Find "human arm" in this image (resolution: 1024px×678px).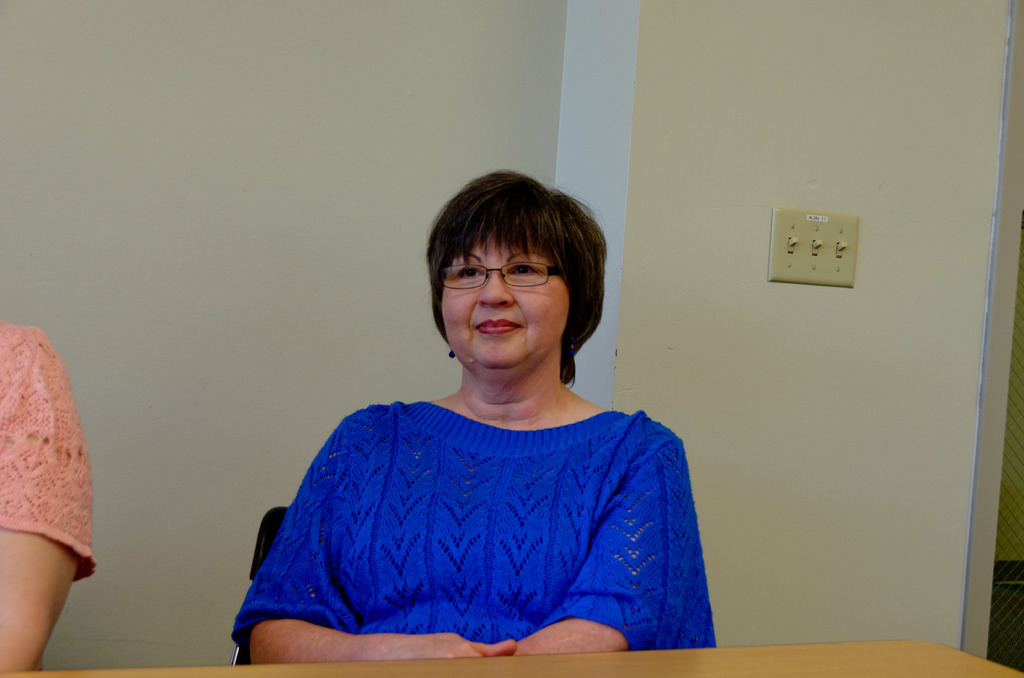
x1=486, y1=426, x2=702, y2=658.
